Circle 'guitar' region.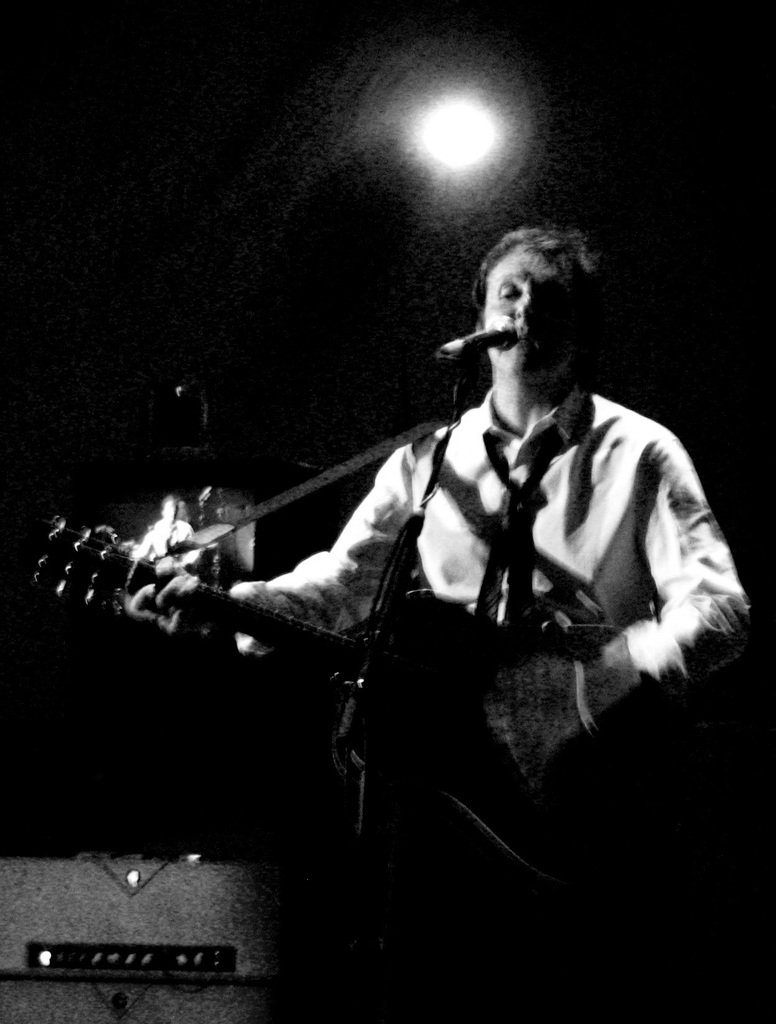
Region: locate(29, 503, 636, 886).
